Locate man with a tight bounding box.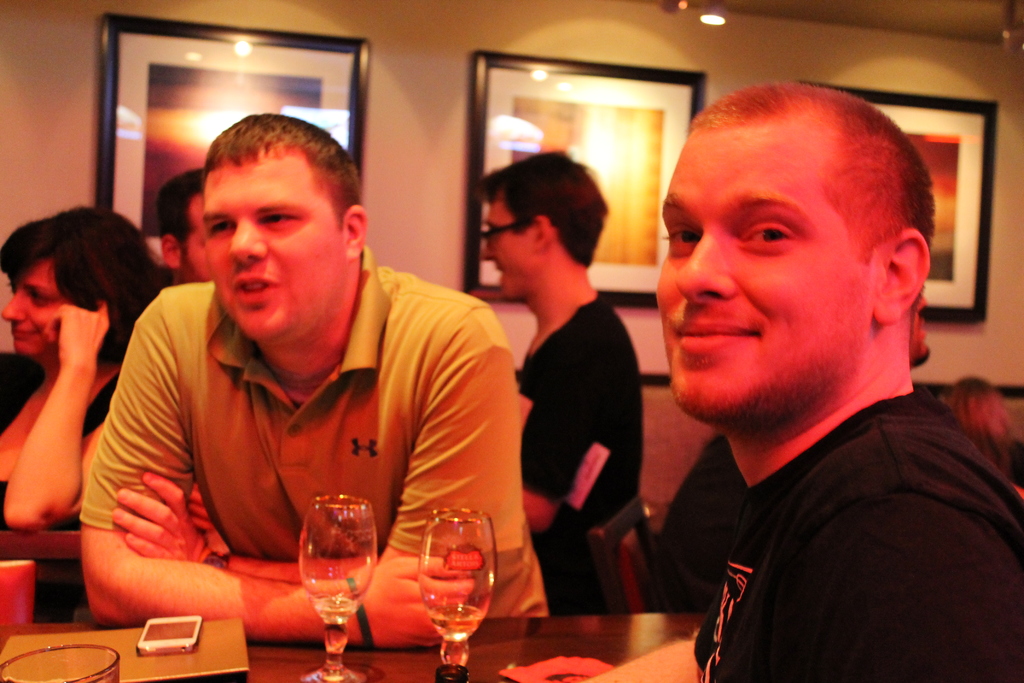
l=479, t=152, r=665, b=620.
